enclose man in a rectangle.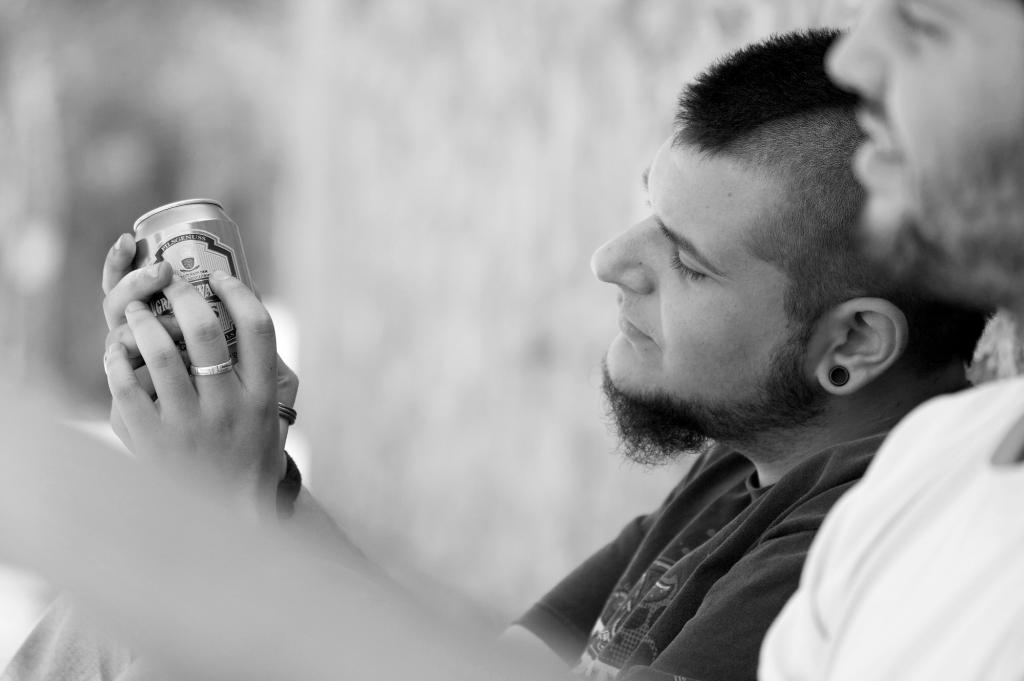
[left=0, top=0, right=1023, bottom=680].
